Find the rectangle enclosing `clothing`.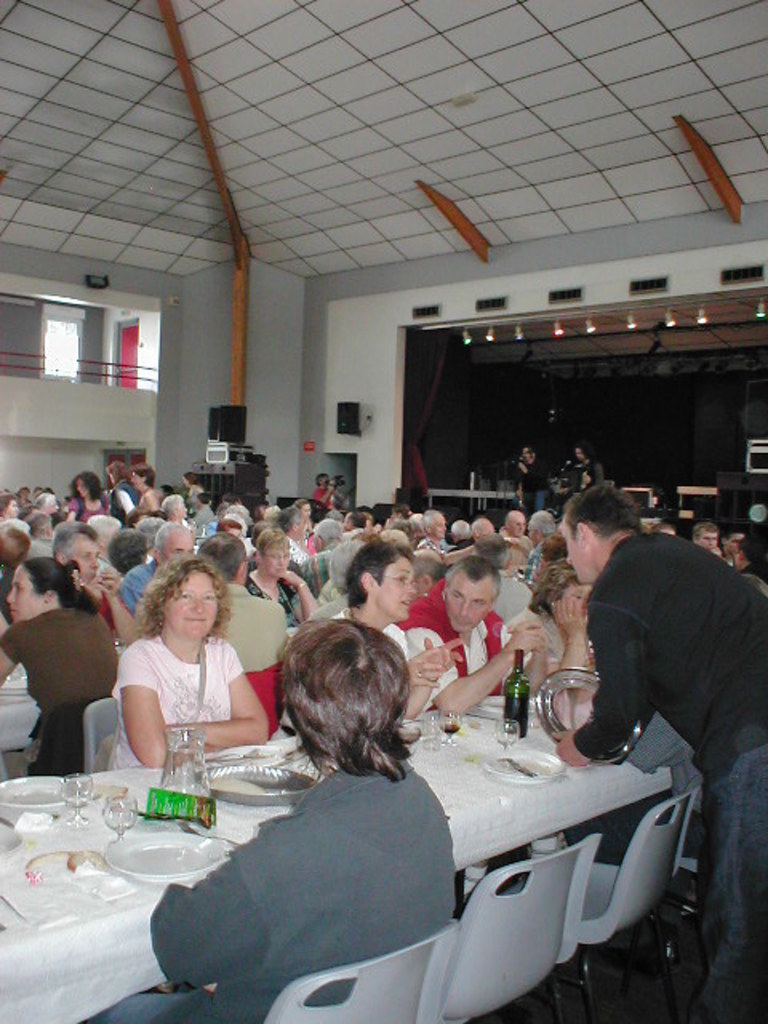
region(72, 509, 133, 574).
